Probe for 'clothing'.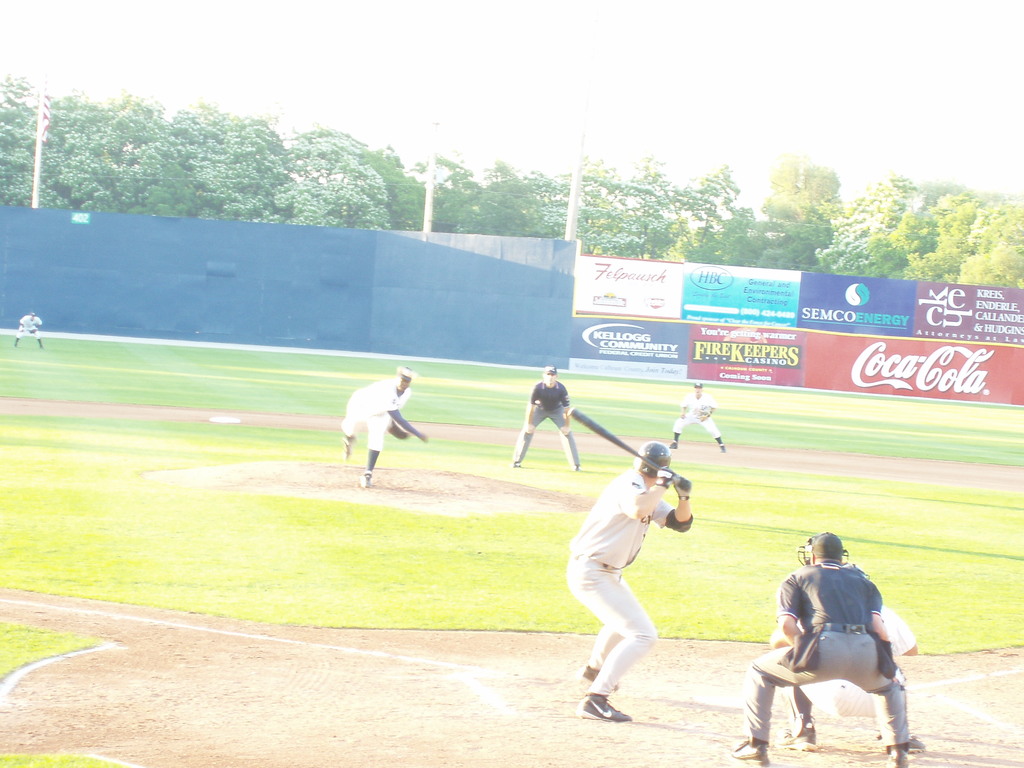
Probe result: {"x1": 14, "y1": 315, "x2": 42, "y2": 340}.
